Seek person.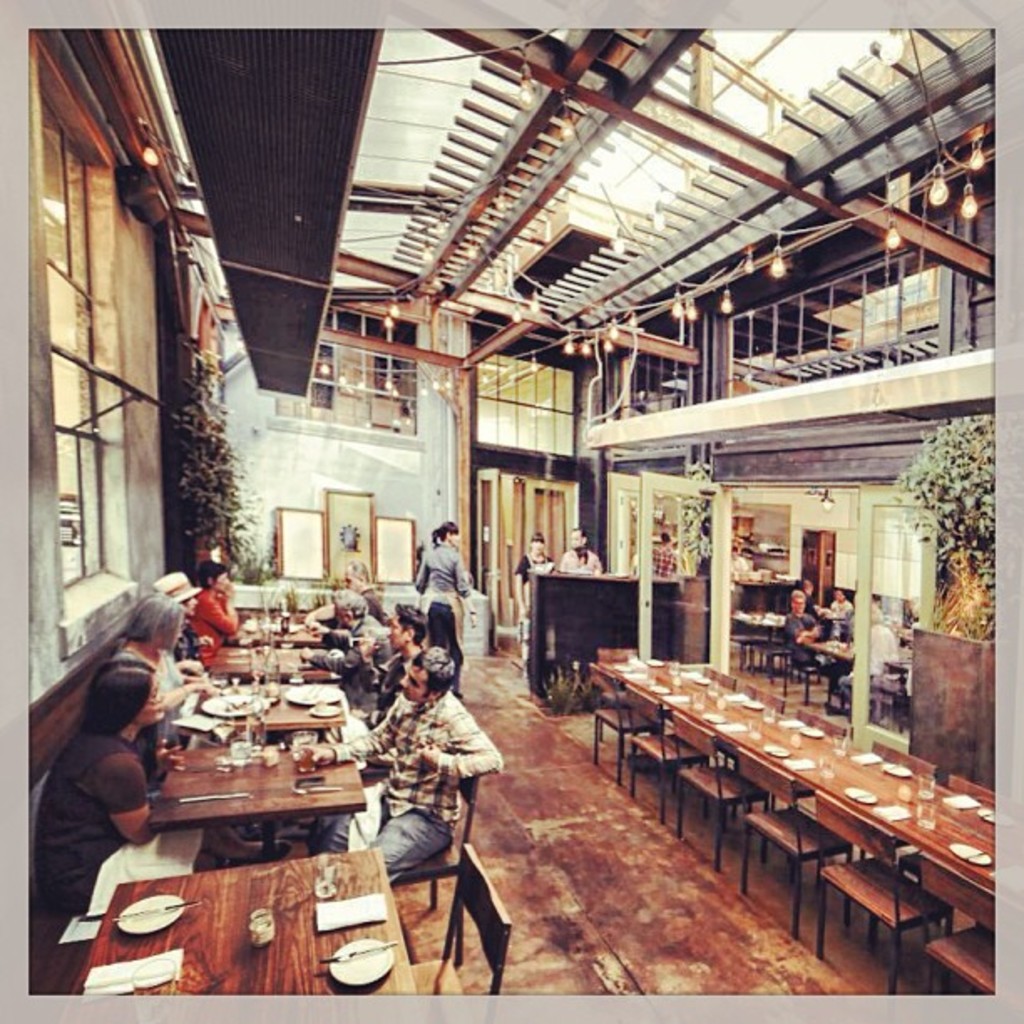
(left=156, top=572, right=216, bottom=668).
